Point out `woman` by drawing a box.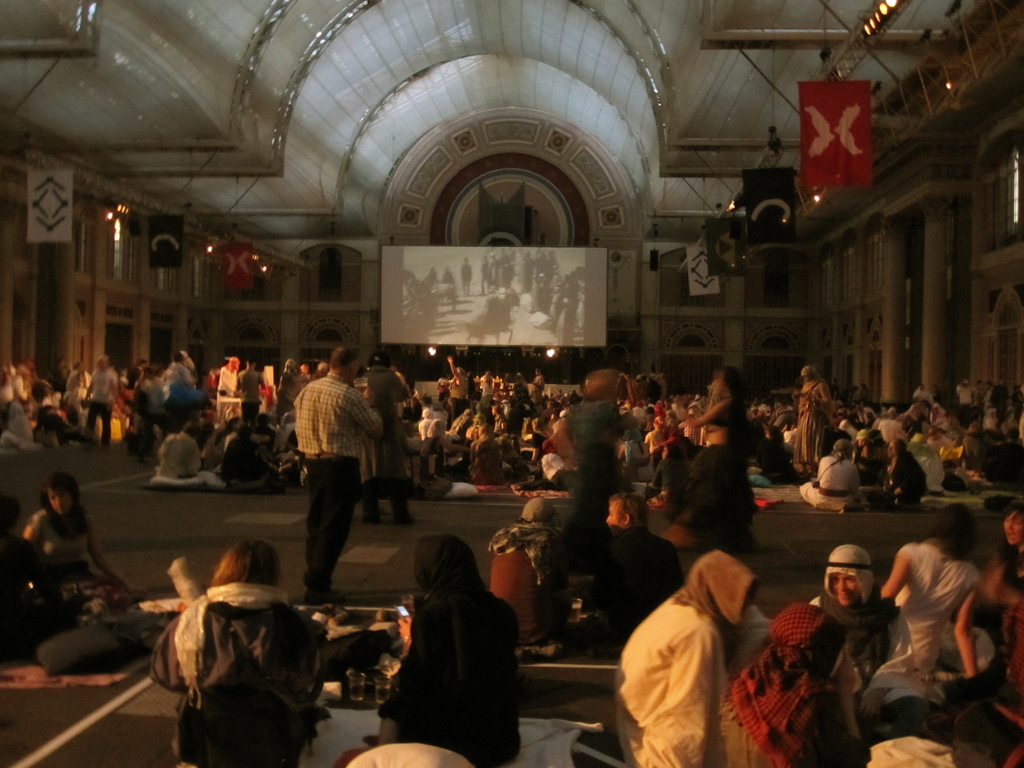
select_region(492, 404, 504, 435).
